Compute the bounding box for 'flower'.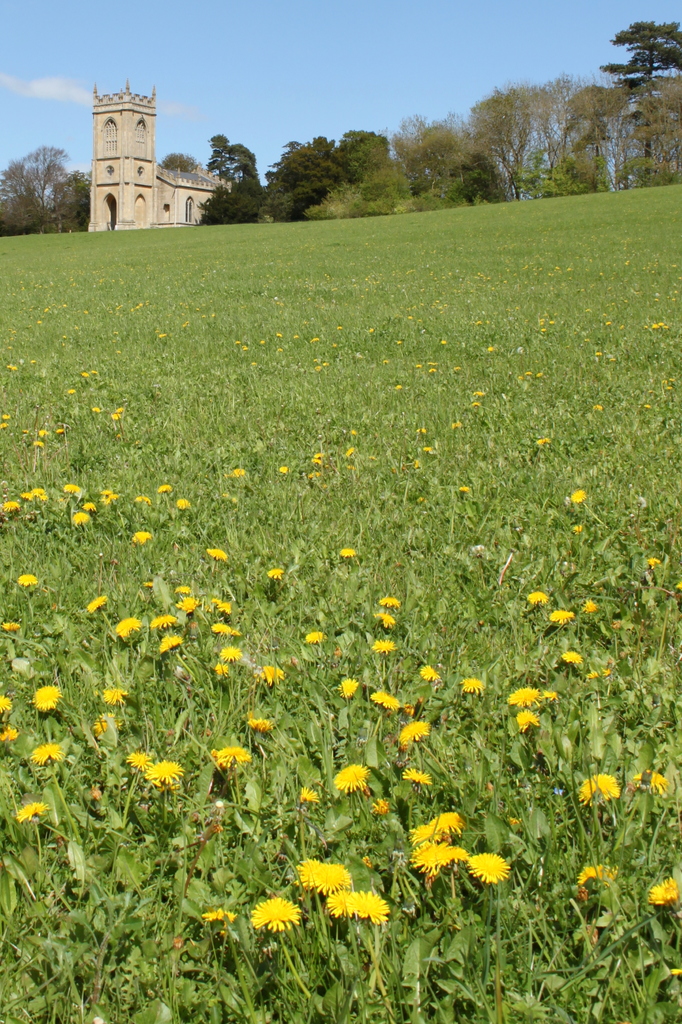
[x1=531, y1=589, x2=547, y2=608].
